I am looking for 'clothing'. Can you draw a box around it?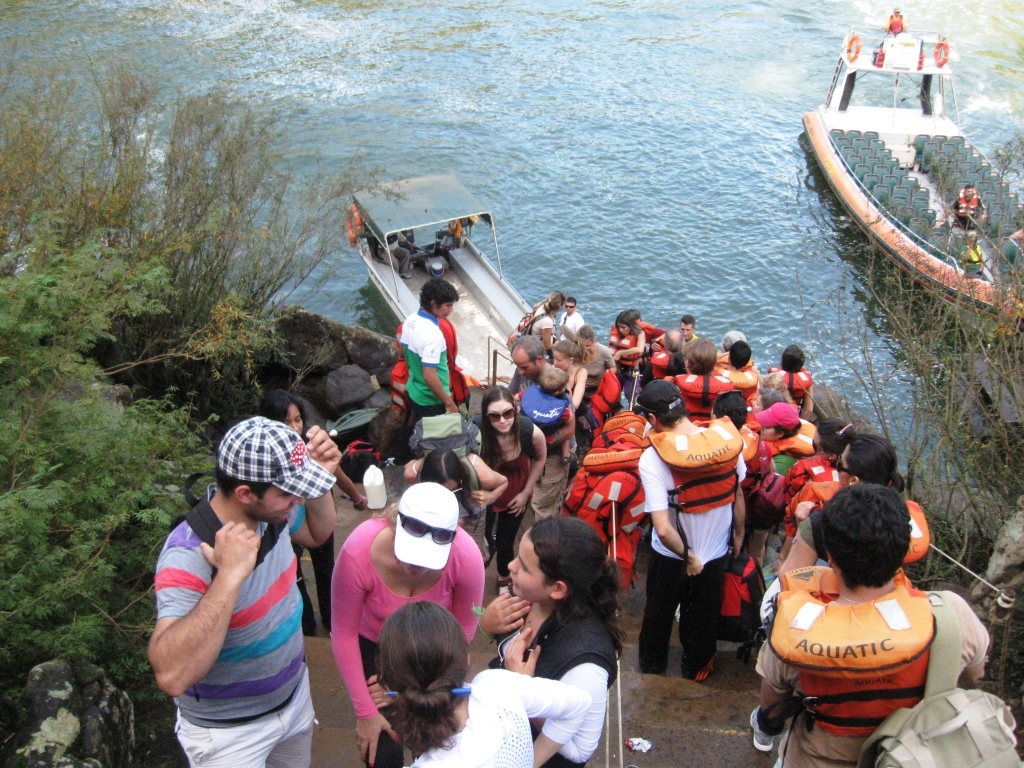
Sure, the bounding box is 647/556/715/676.
